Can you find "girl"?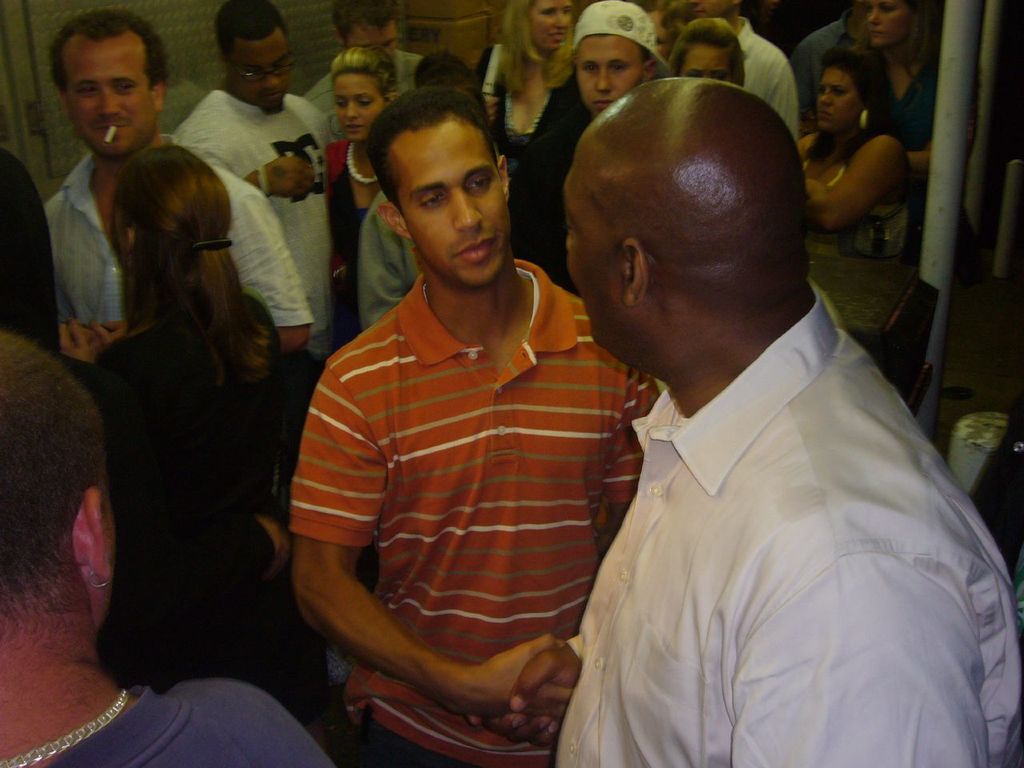
Yes, bounding box: BBox(58, 146, 332, 760).
